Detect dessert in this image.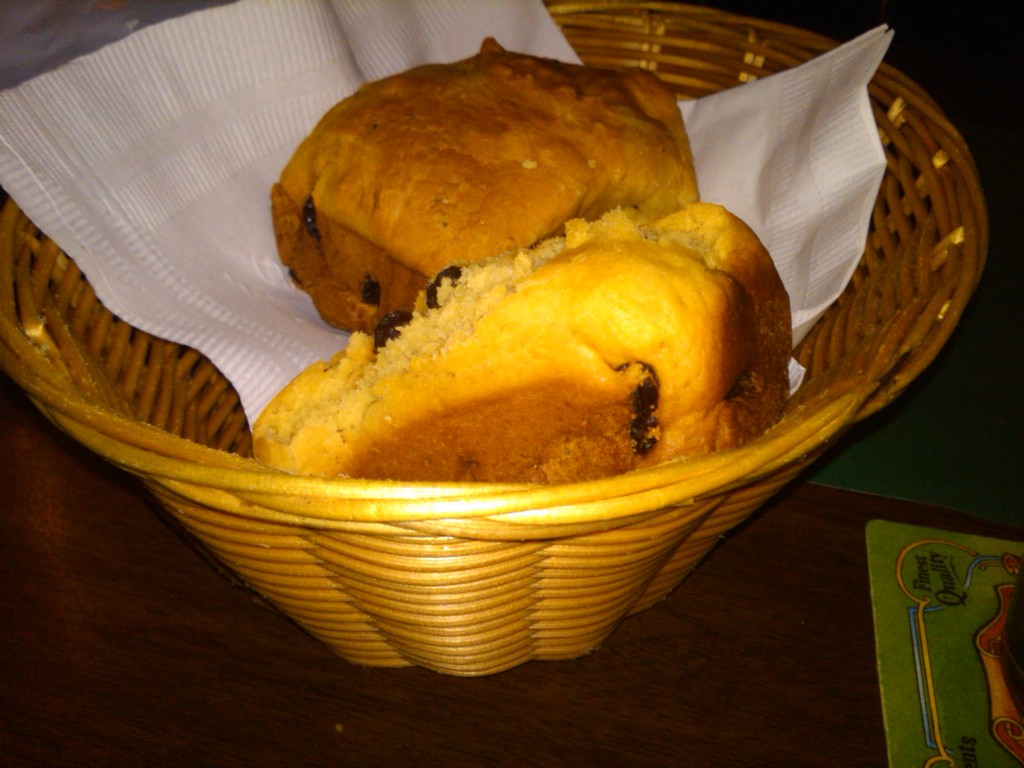
Detection: bbox=[268, 51, 702, 332].
